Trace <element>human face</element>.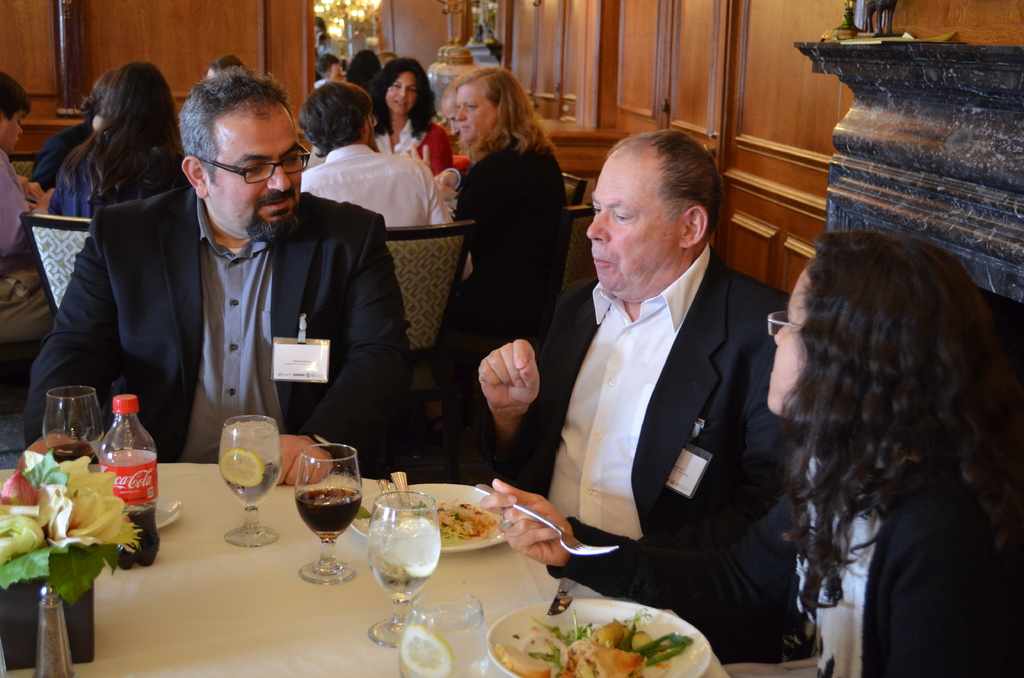
Traced to pyautogui.locateOnScreen(586, 153, 678, 293).
